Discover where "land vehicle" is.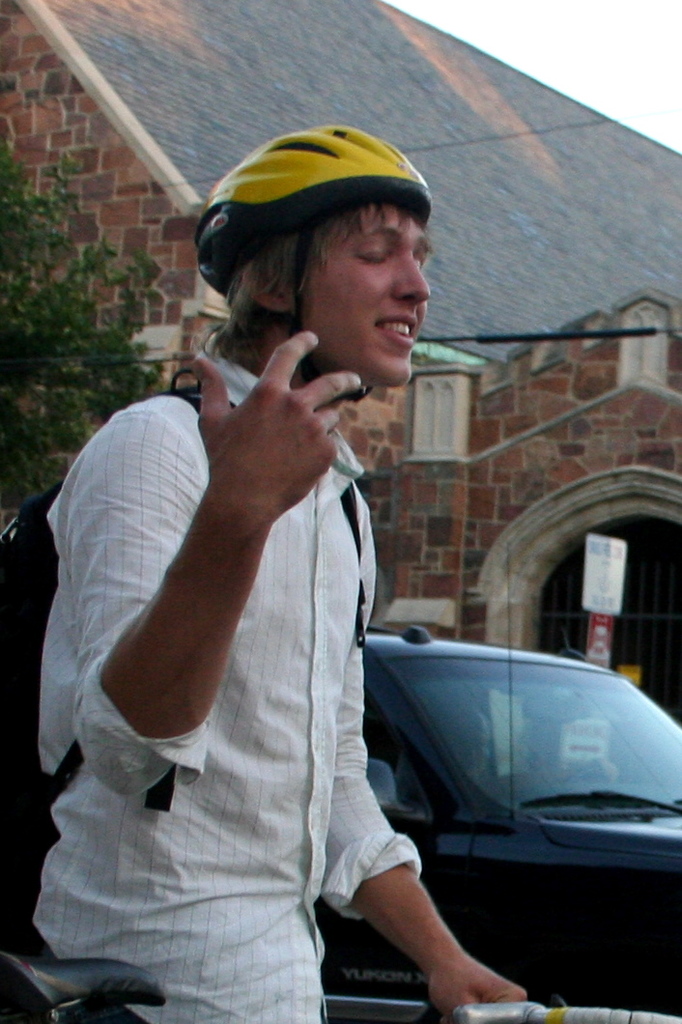
Discovered at bbox=[298, 625, 681, 978].
